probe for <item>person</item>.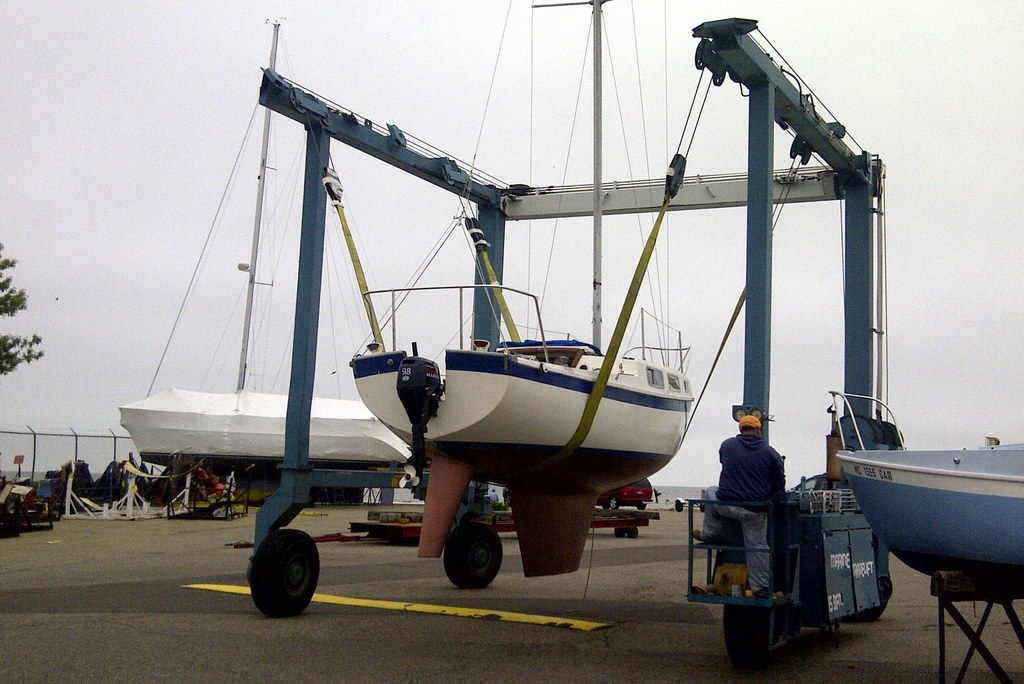
Probe result: [left=696, top=414, right=773, bottom=599].
